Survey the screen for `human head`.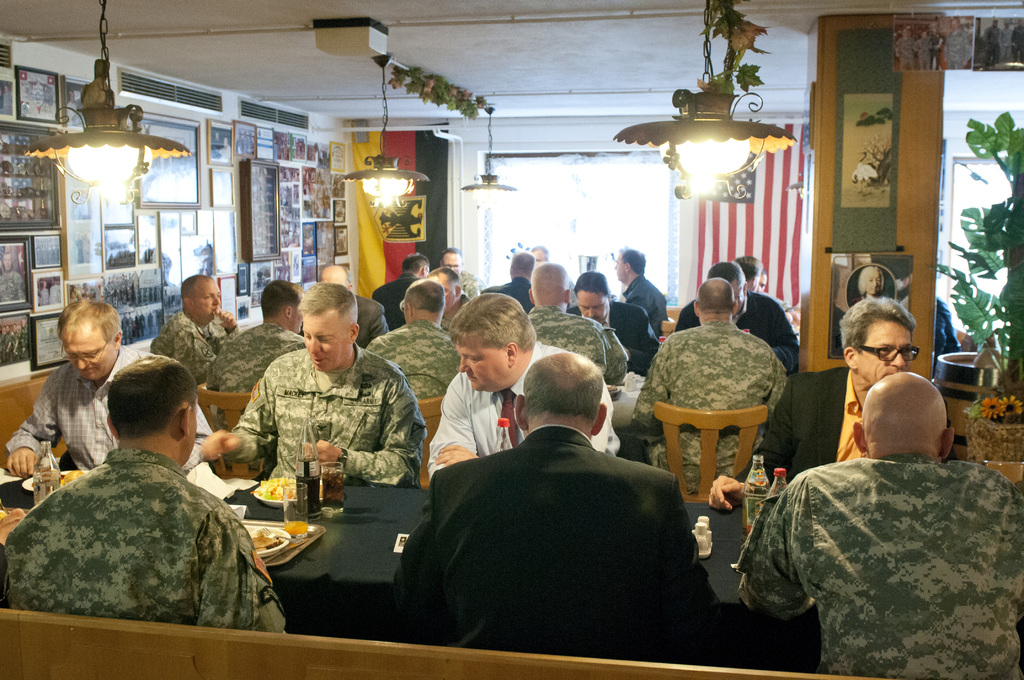
Survey found: bbox=(401, 254, 428, 277).
